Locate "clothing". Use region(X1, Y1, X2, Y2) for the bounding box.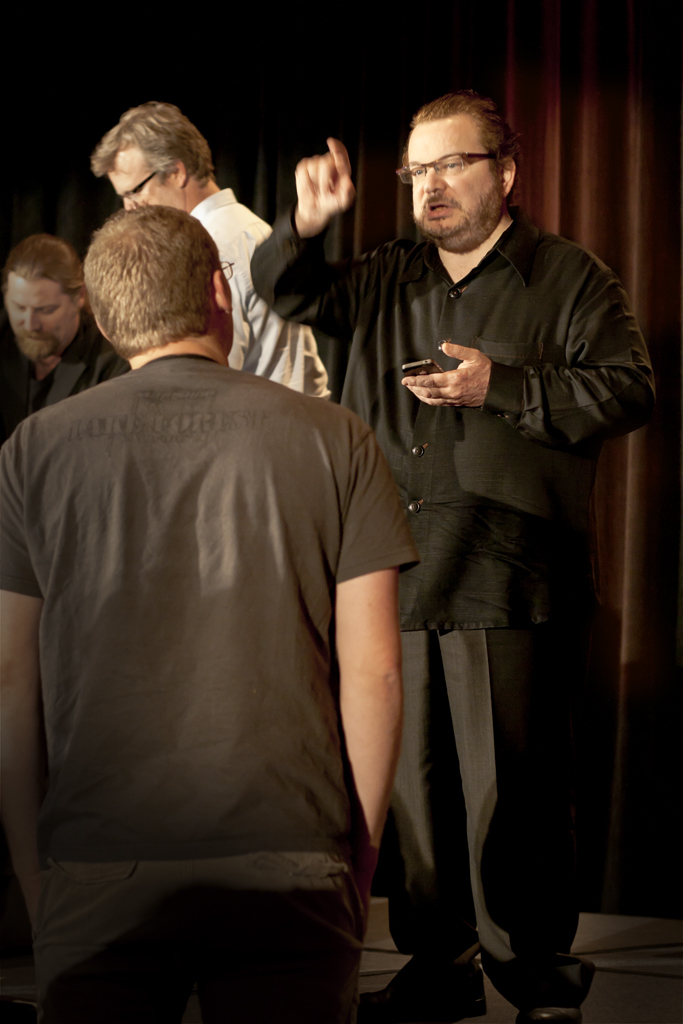
region(11, 313, 124, 415).
